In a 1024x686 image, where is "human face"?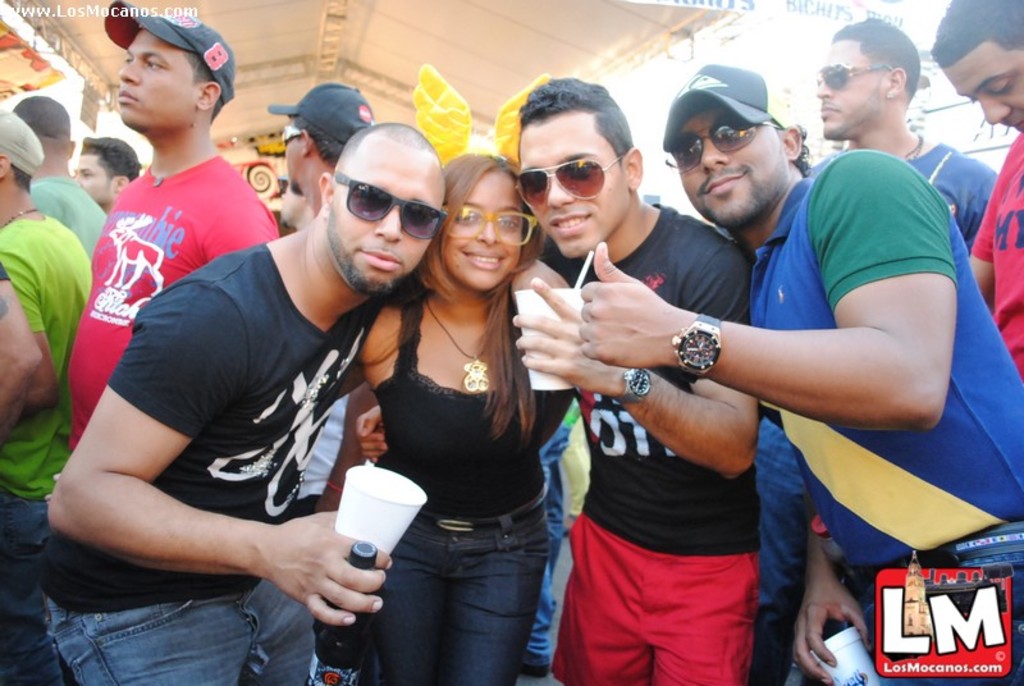
(left=813, top=42, right=891, bottom=142).
